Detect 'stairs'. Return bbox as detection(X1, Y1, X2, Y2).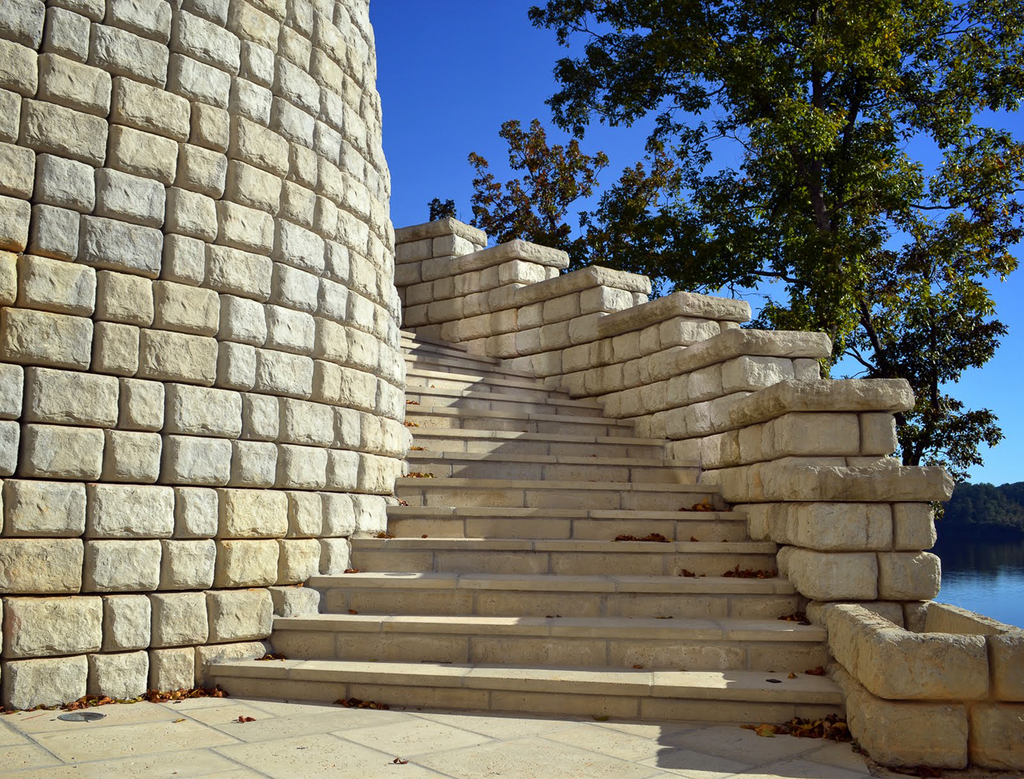
detection(203, 328, 847, 726).
